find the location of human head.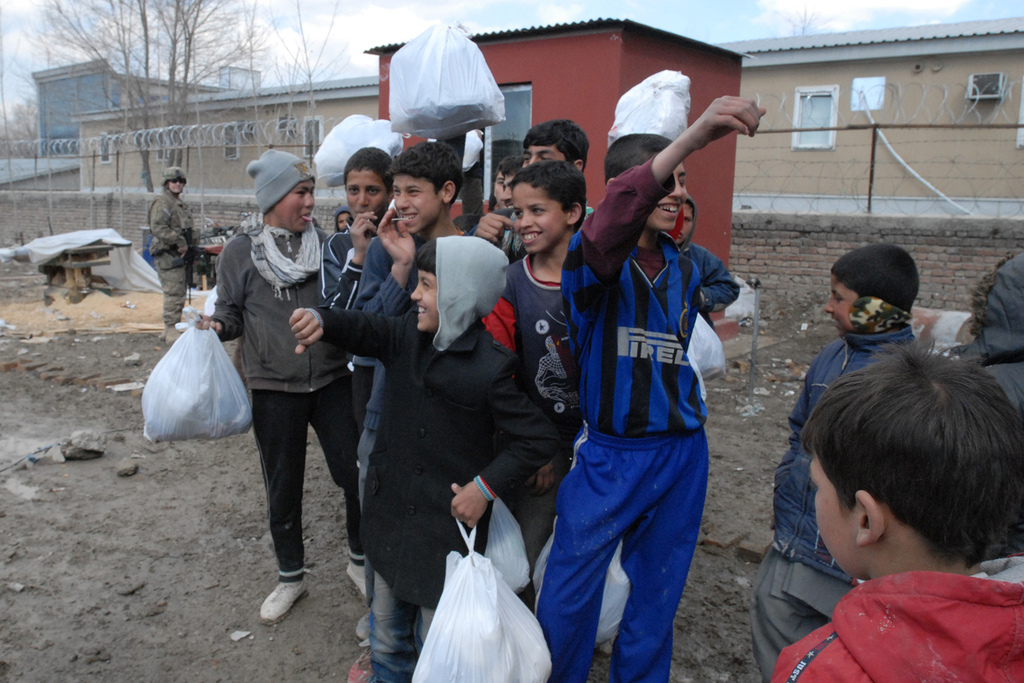
Location: BBox(803, 343, 1023, 572).
